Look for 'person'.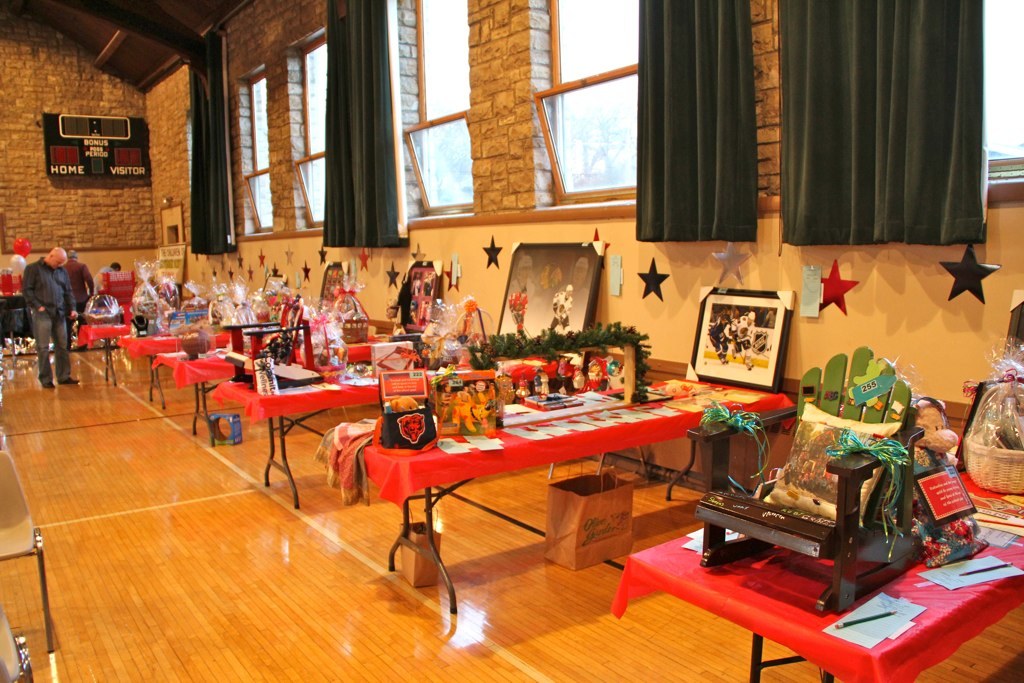
Found: <bbox>732, 311, 756, 366</bbox>.
